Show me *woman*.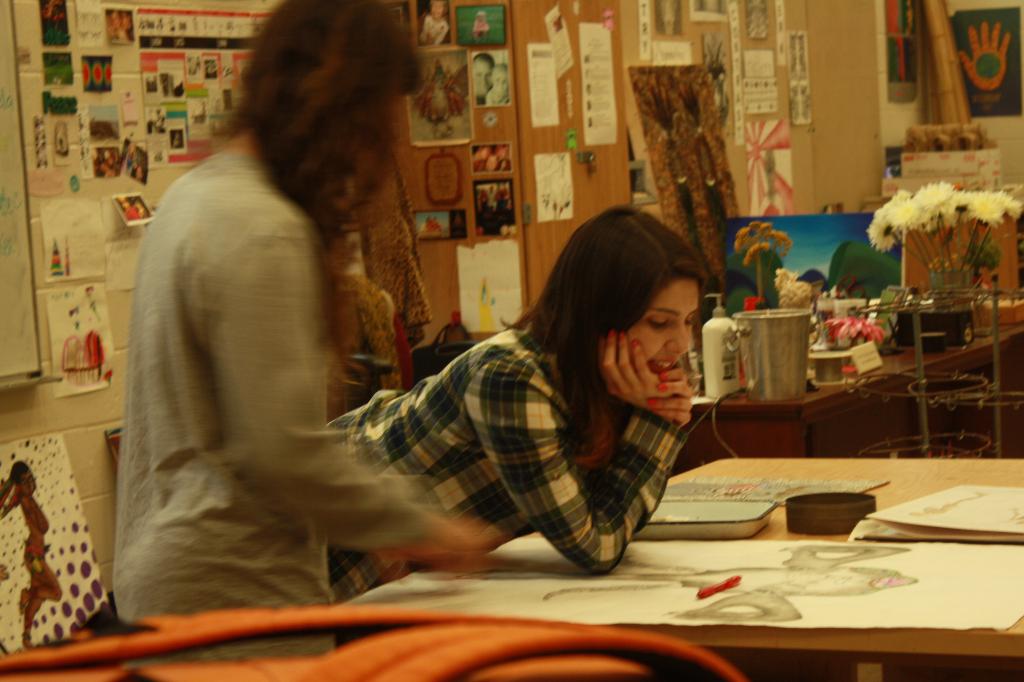
*woman* is here: bbox=[267, 164, 735, 607].
